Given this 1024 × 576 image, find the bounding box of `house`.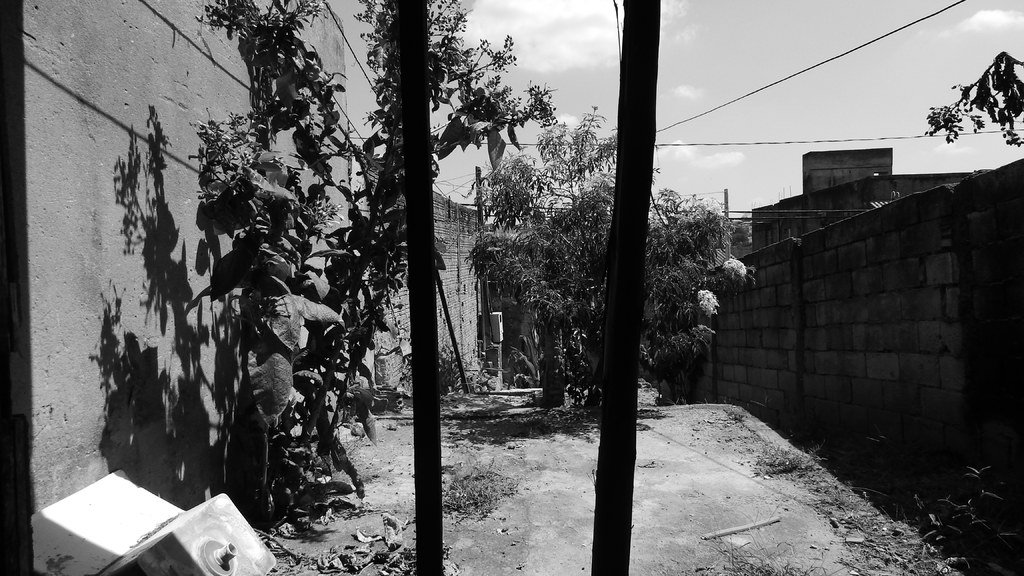
left=748, top=147, right=996, bottom=256.
